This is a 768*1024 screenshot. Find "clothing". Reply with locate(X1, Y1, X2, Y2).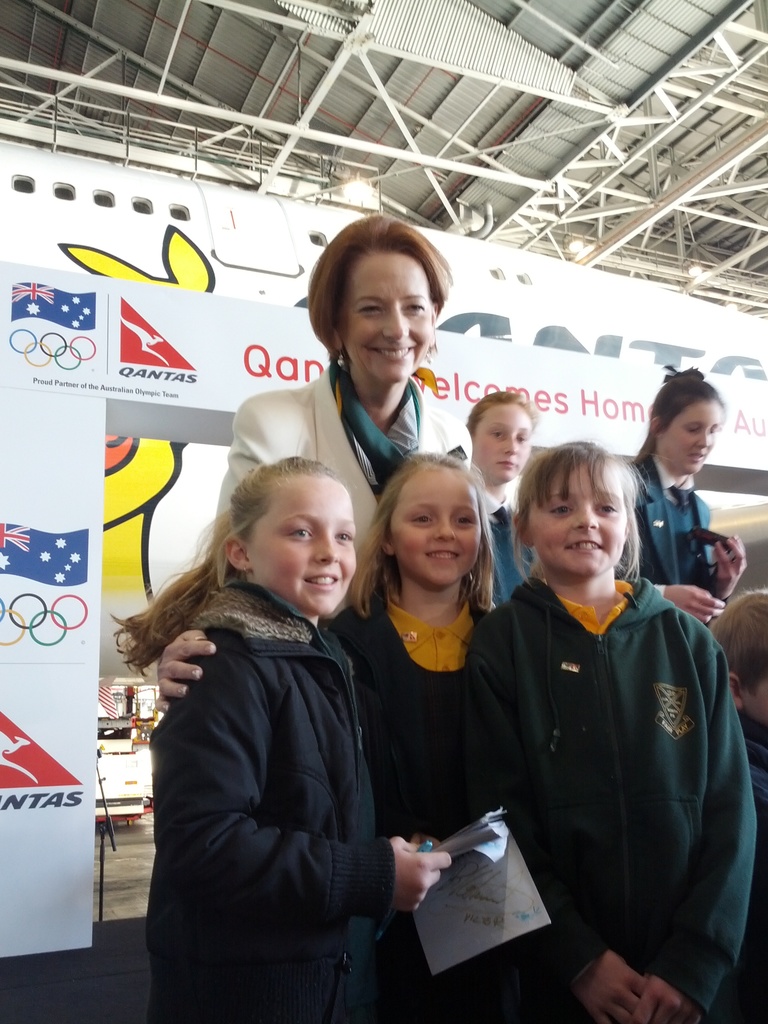
locate(149, 581, 396, 1023).
